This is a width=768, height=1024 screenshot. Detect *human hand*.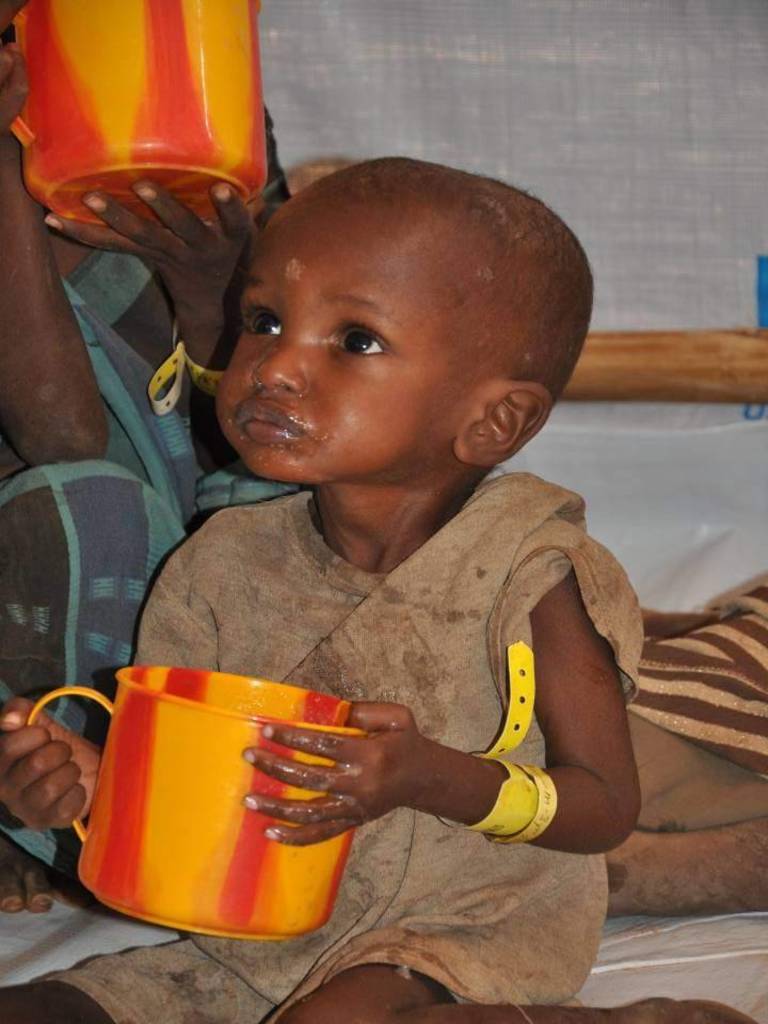
Rect(46, 178, 258, 317).
